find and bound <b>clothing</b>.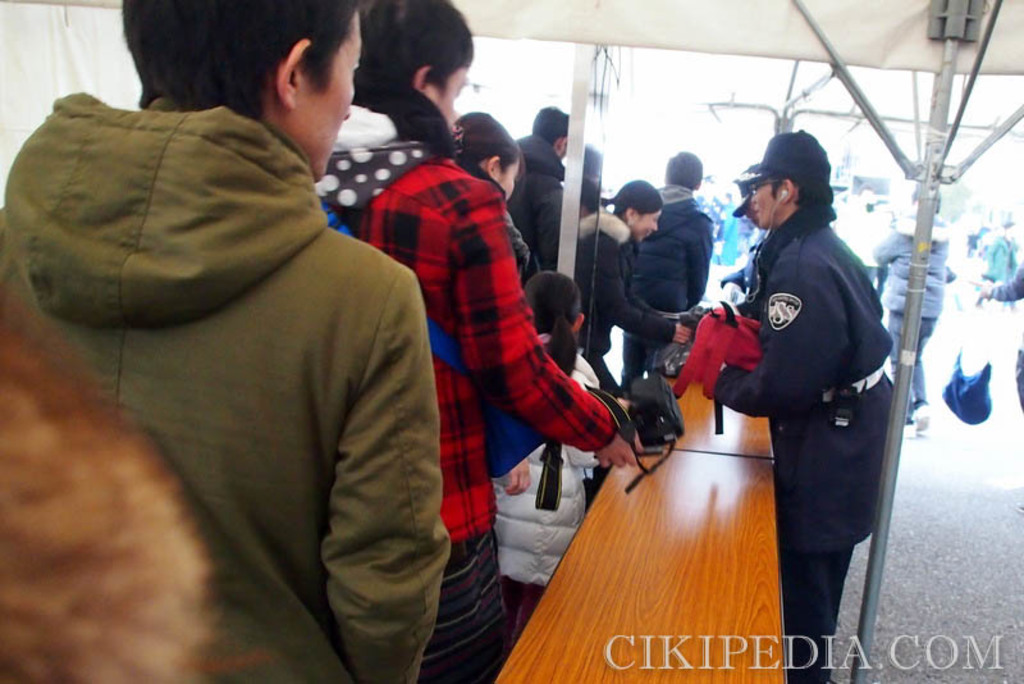
Bound: rect(0, 88, 457, 683).
